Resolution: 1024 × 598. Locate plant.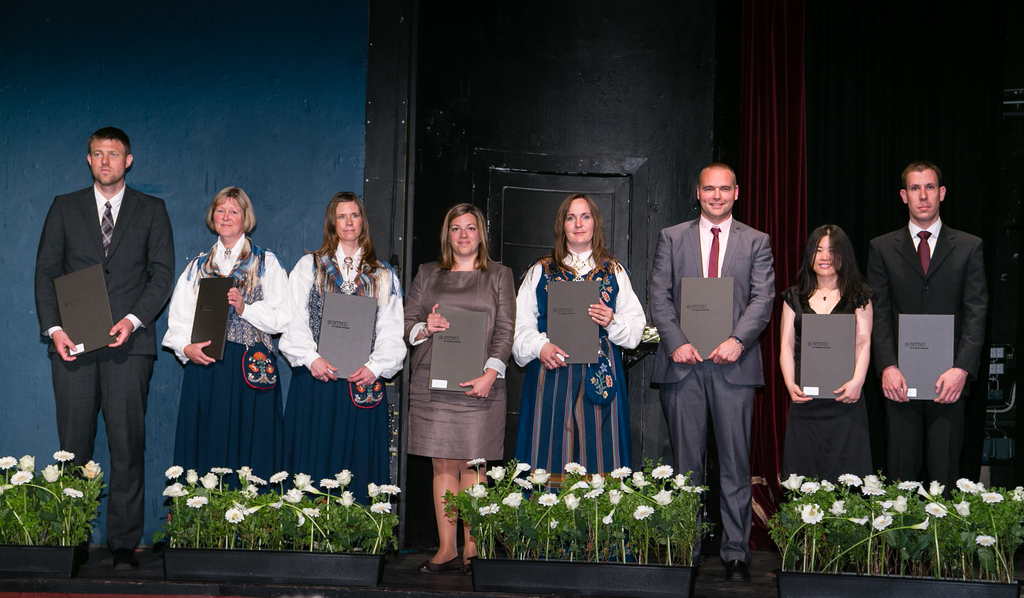
{"left": 1, "top": 432, "right": 102, "bottom": 558}.
